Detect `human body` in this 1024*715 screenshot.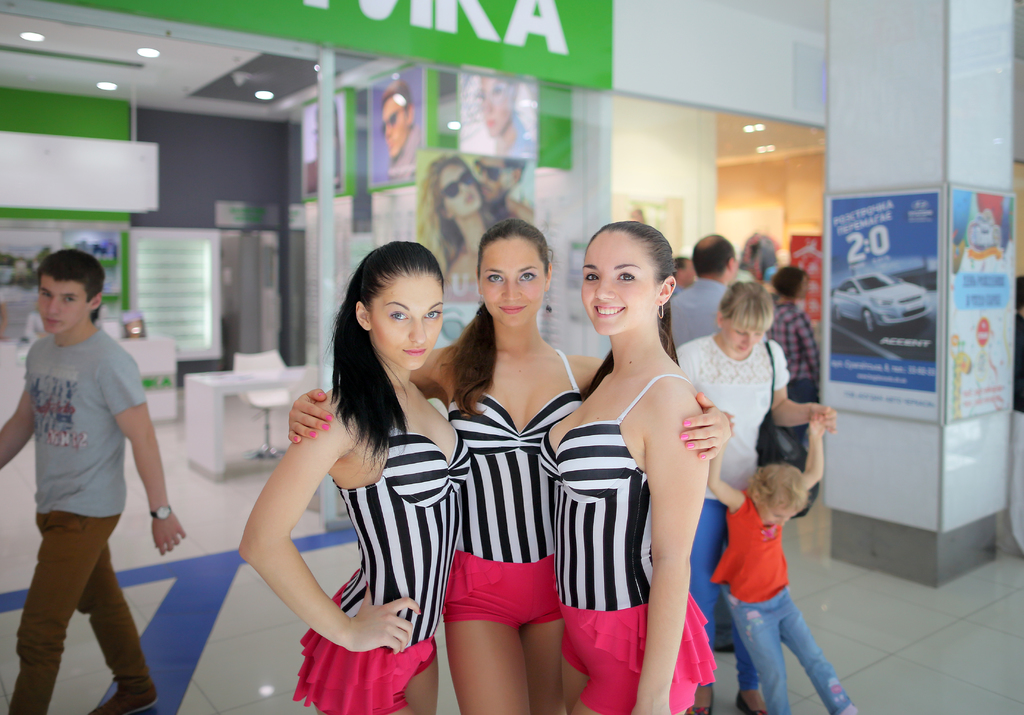
Detection: <region>655, 226, 751, 360</region>.
